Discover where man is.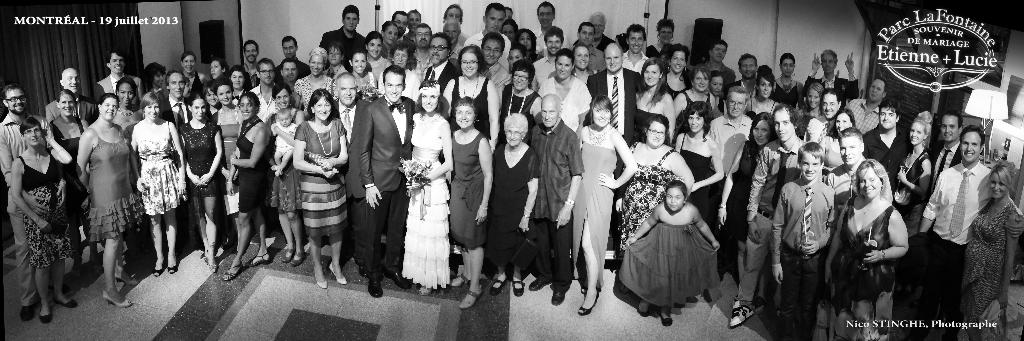
Discovered at x1=242, y1=39, x2=260, y2=86.
